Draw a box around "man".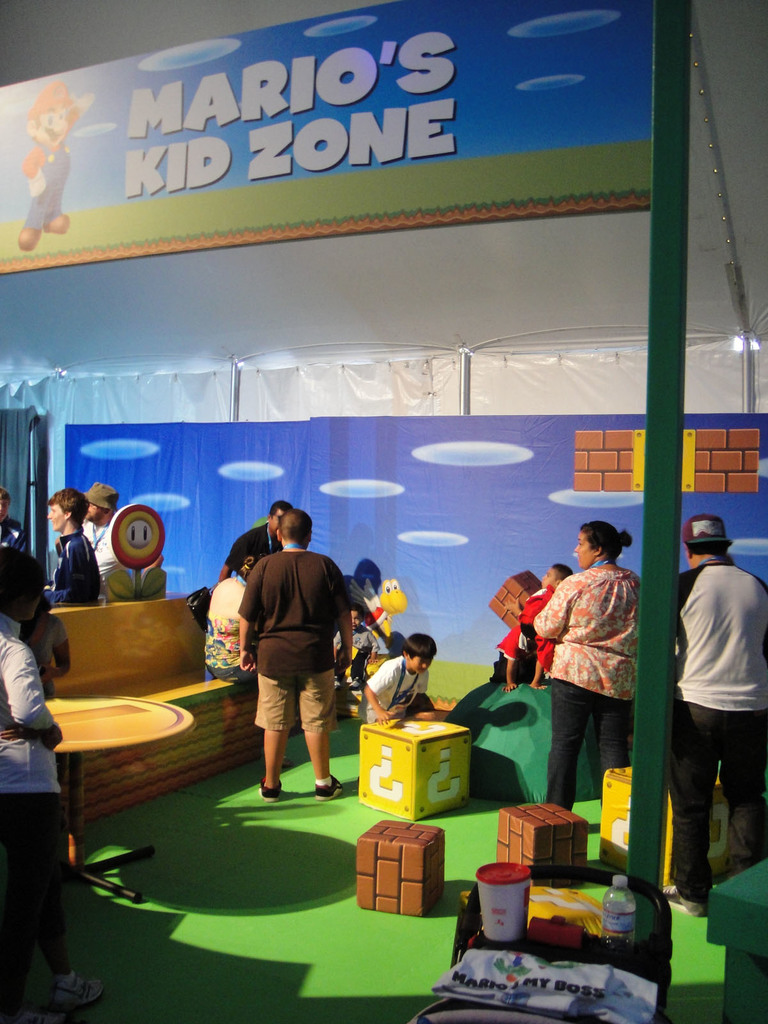
[0, 556, 79, 1023].
